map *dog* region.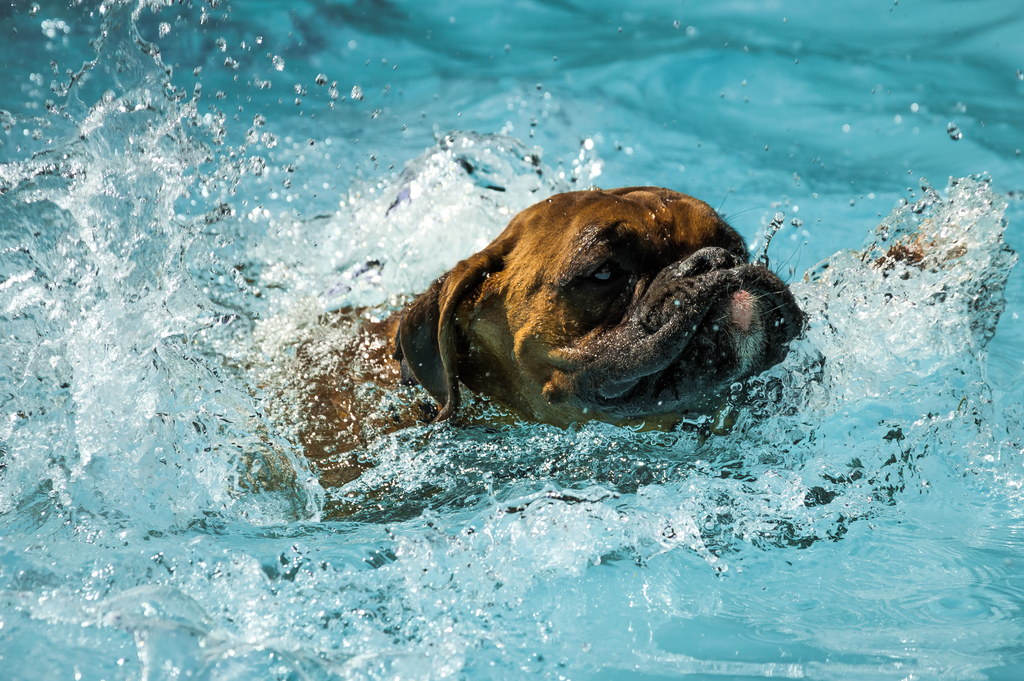
Mapped to detection(291, 184, 806, 487).
